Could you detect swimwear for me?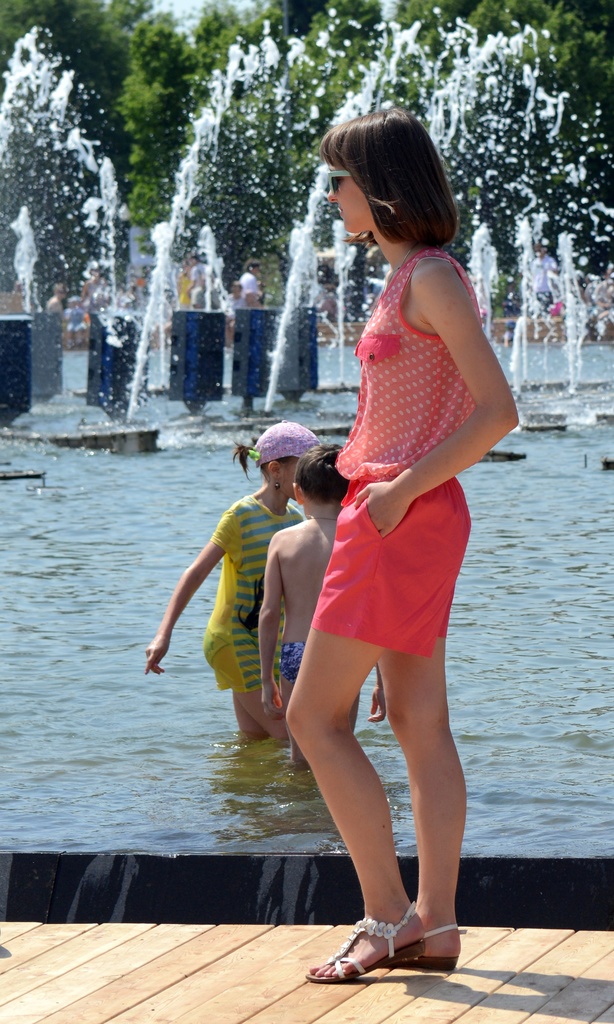
Detection result: <box>283,637,313,683</box>.
